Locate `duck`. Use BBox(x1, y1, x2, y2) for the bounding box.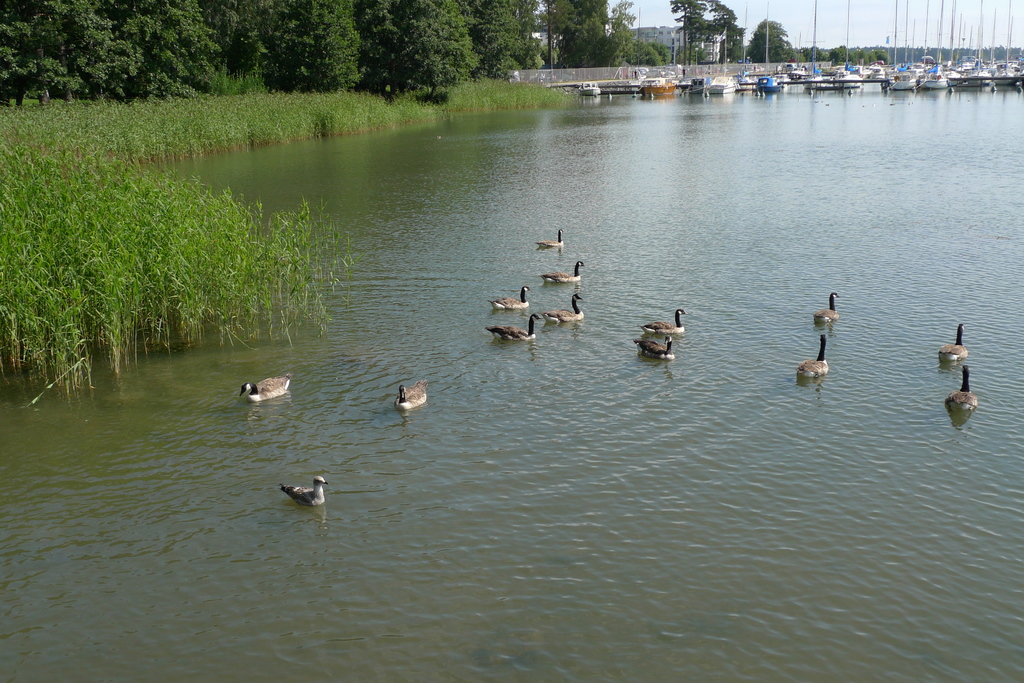
BBox(491, 306, 536, 347).
